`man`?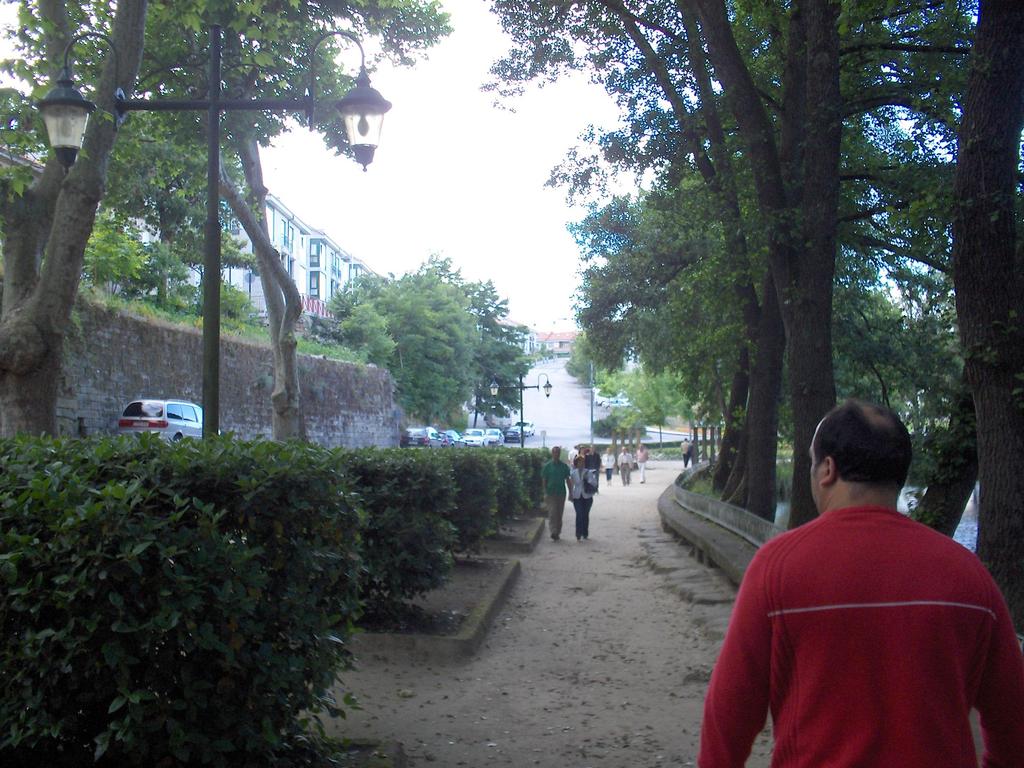
<region>540, 442, 565, 545</region>
